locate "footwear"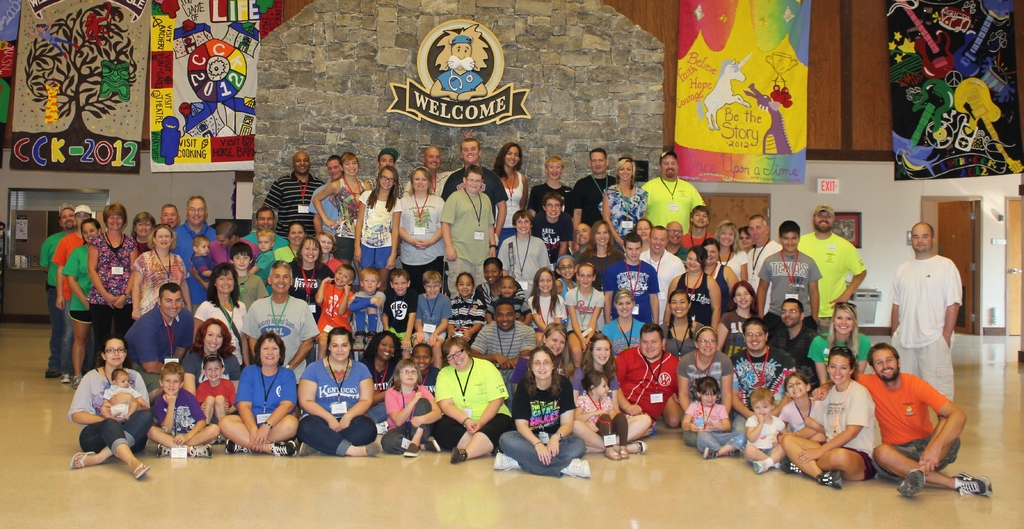
box=[701, 447, 723, 459]
